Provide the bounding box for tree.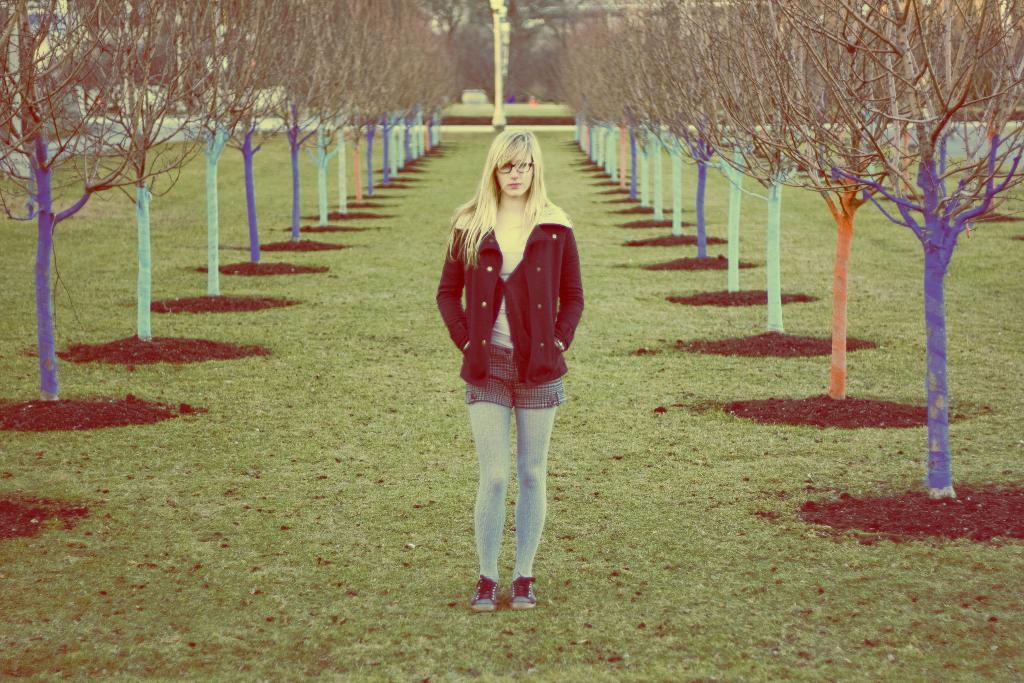
(259, 0, 360, 245).
